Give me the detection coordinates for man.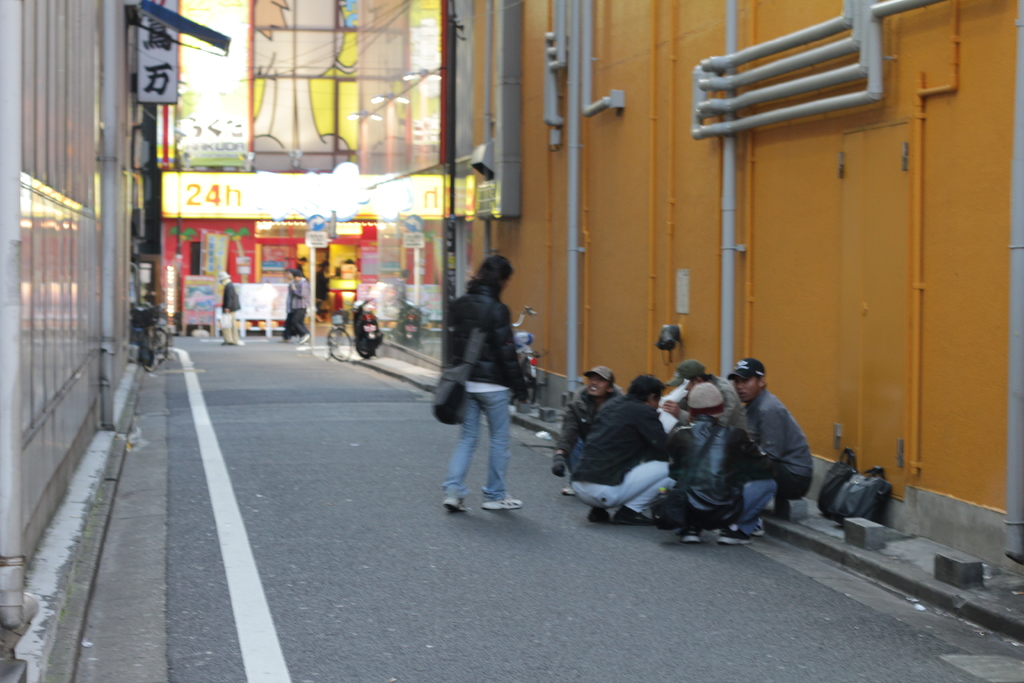
crop(442, 251, 532, 513).
